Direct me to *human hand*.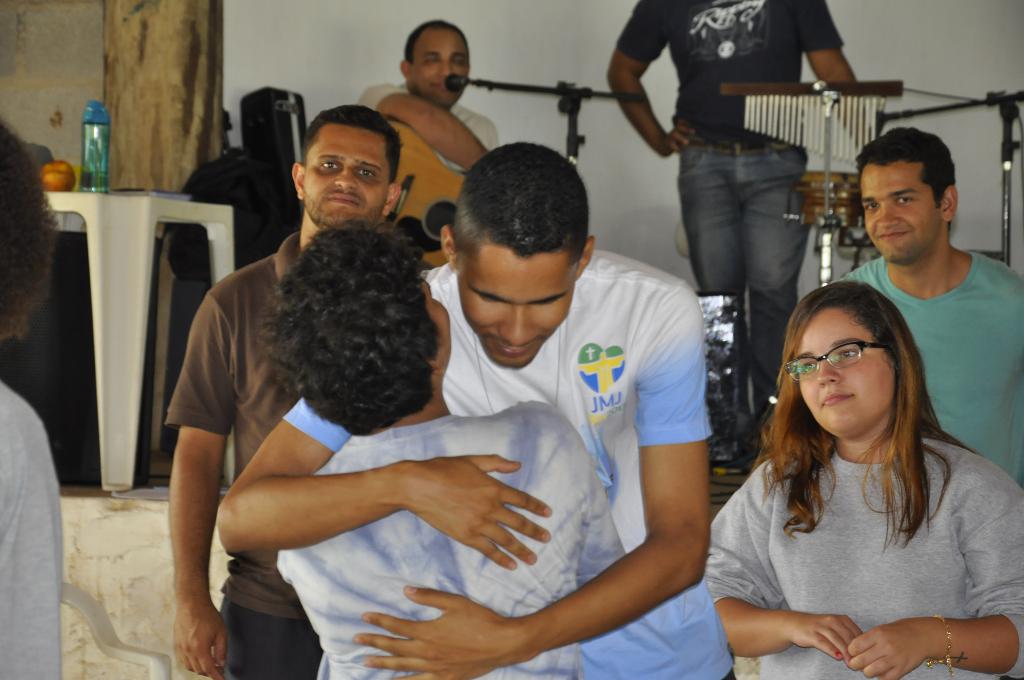
Direction: <region>284, 438, 539, 581</region>.
